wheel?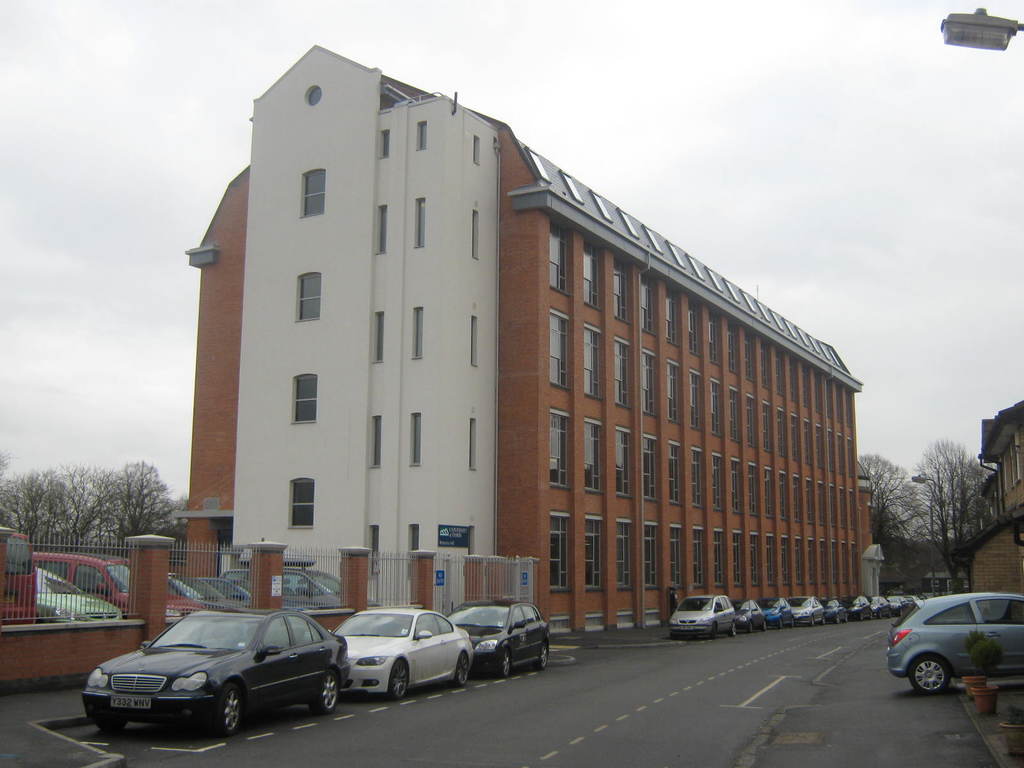
<box>898,608,903,618</box>
